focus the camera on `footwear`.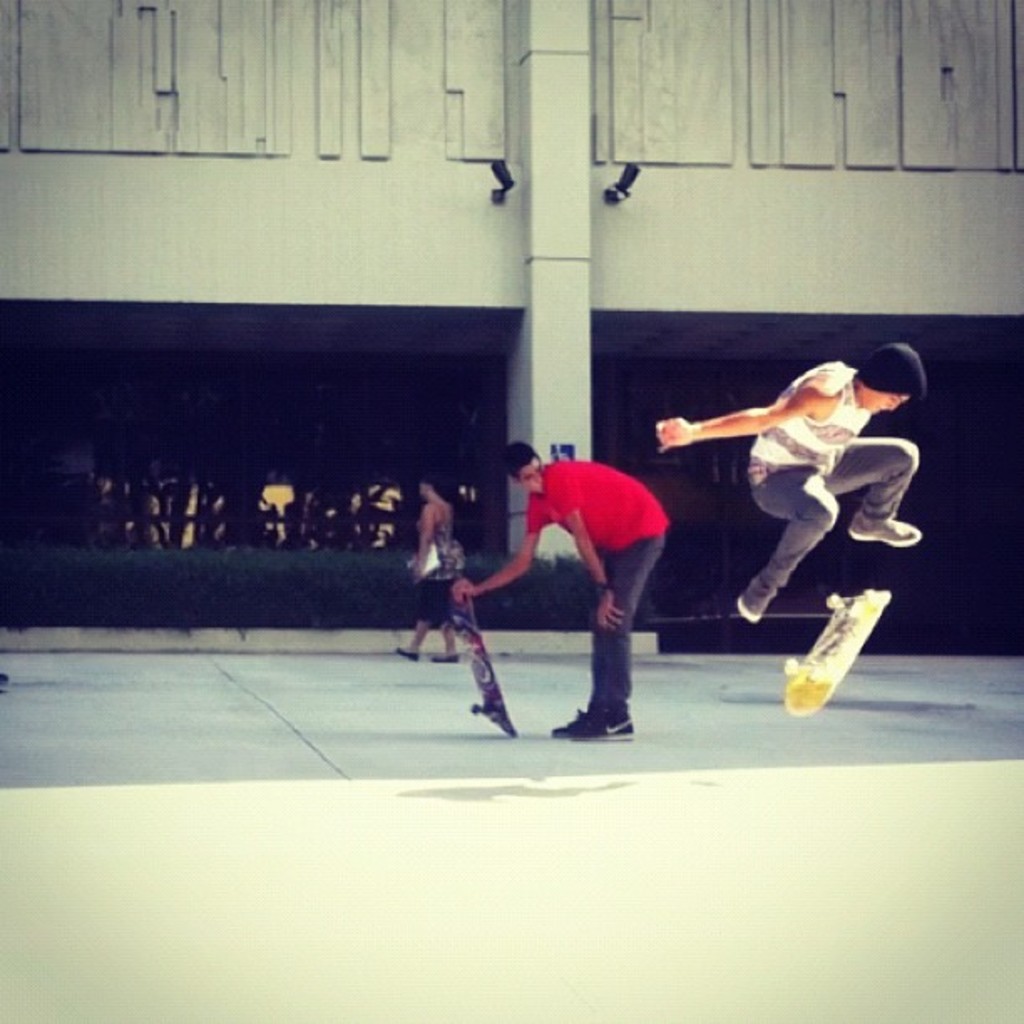
Focus region: [735,589,768,626].
